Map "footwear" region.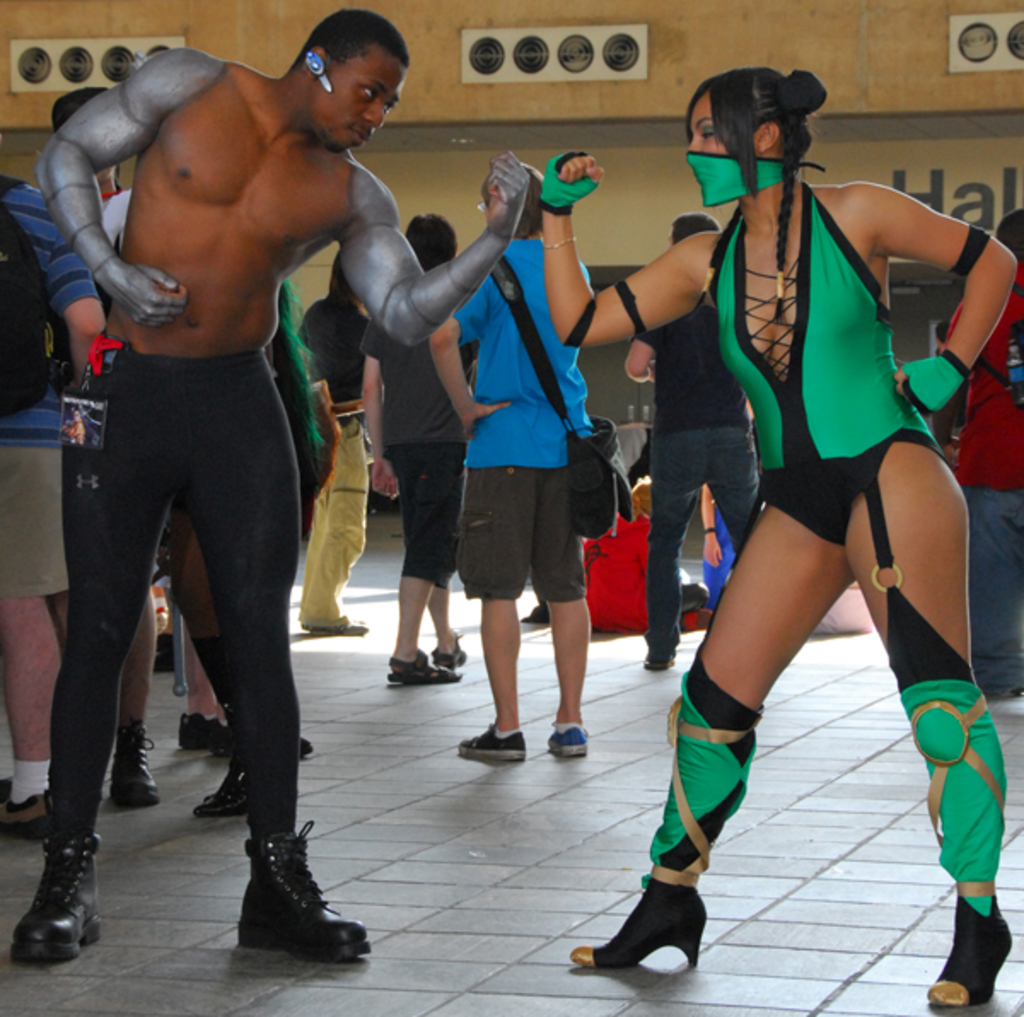
Mapped to (left=643, top=642, right=676, bottom=669).
